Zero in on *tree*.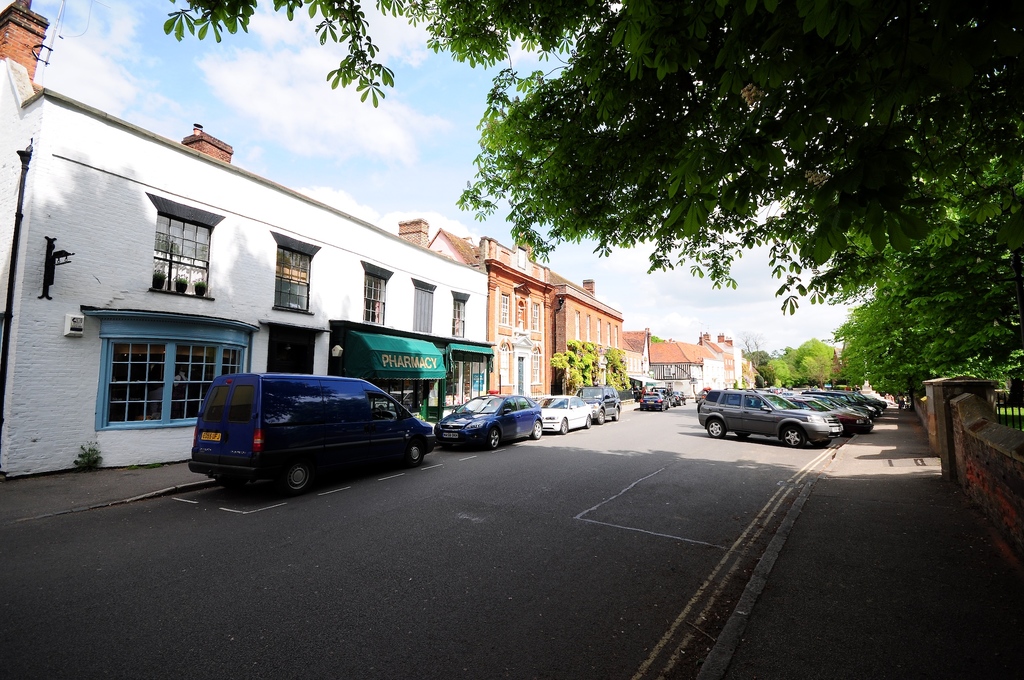
Zeroed in: 163 0 1023 308.
